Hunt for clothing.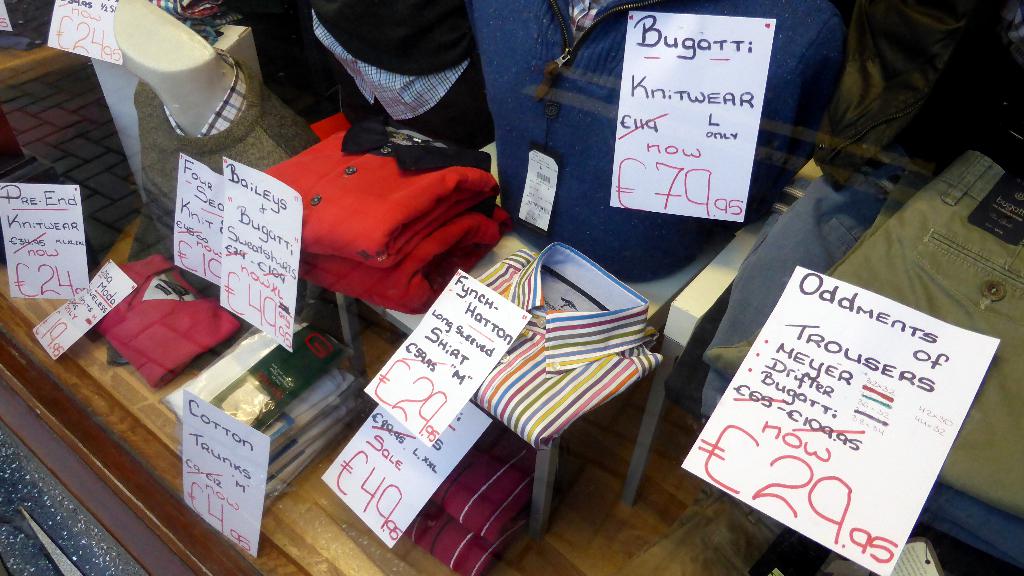
Hunted down at BBox(319, 3, 492, 150).
